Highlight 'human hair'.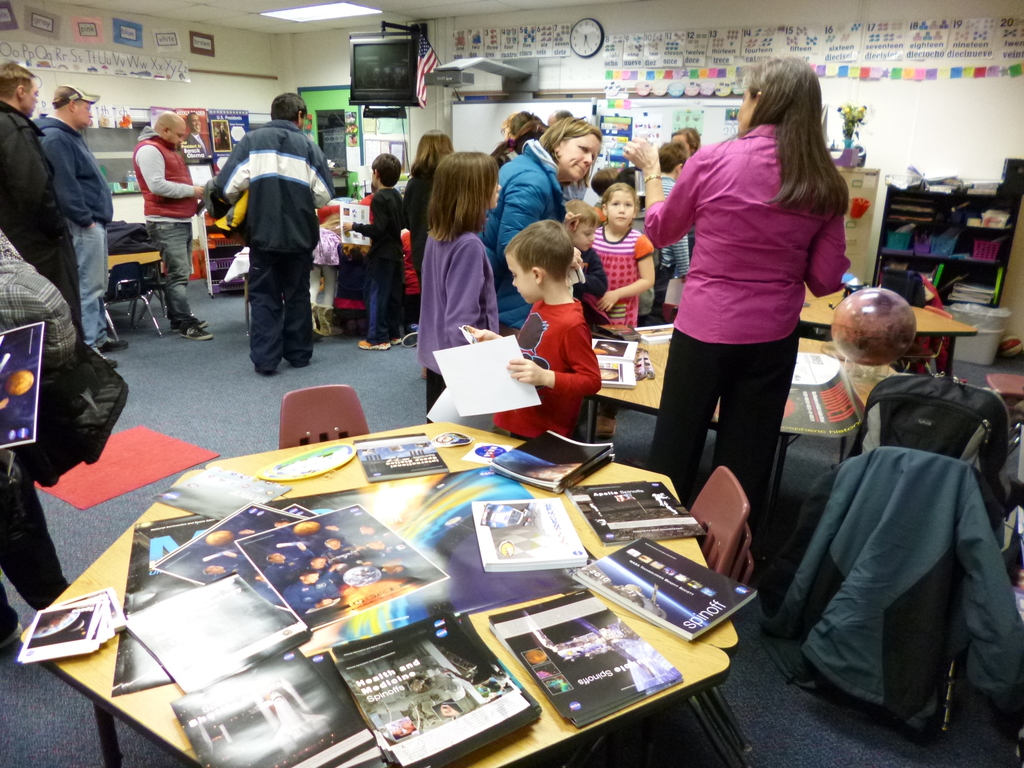
Highlighted region: l=500, t=218, r=585, b=280.
